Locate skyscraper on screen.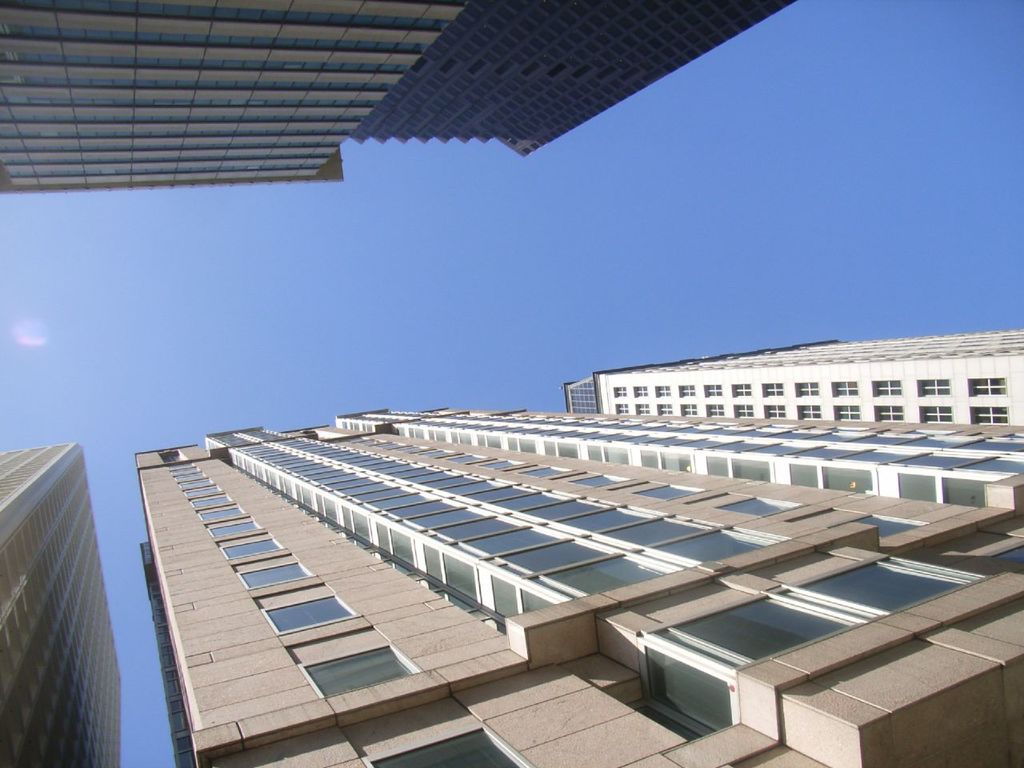
On screen at {"left": 0, "top": 3, "right": 805, "bottom": 197}.
